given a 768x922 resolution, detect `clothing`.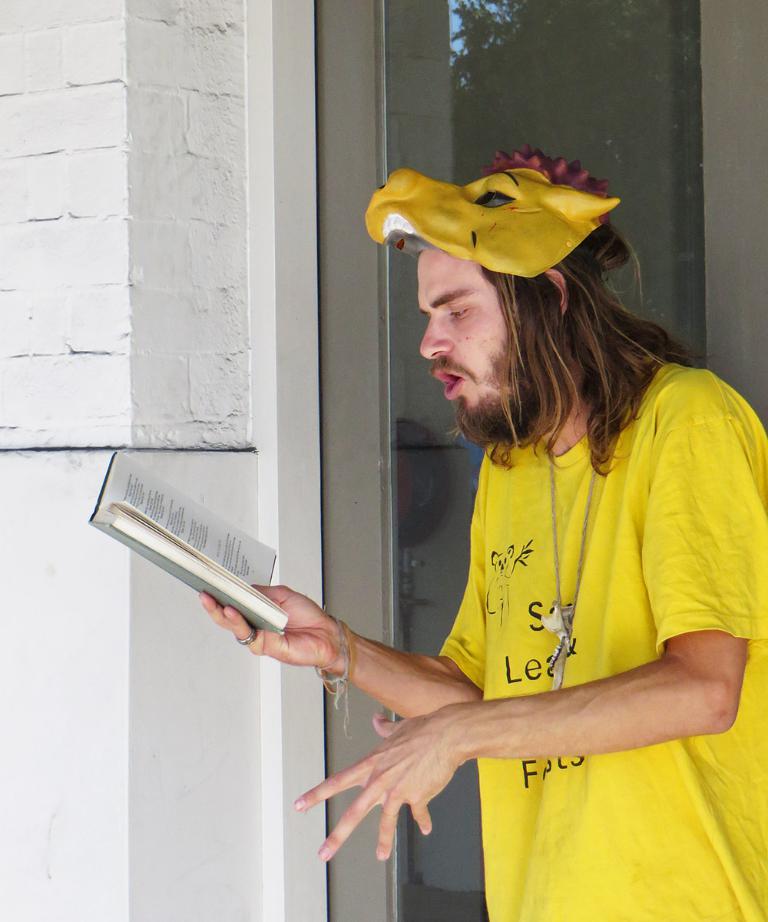
detection(373, 328, 733, 860).
